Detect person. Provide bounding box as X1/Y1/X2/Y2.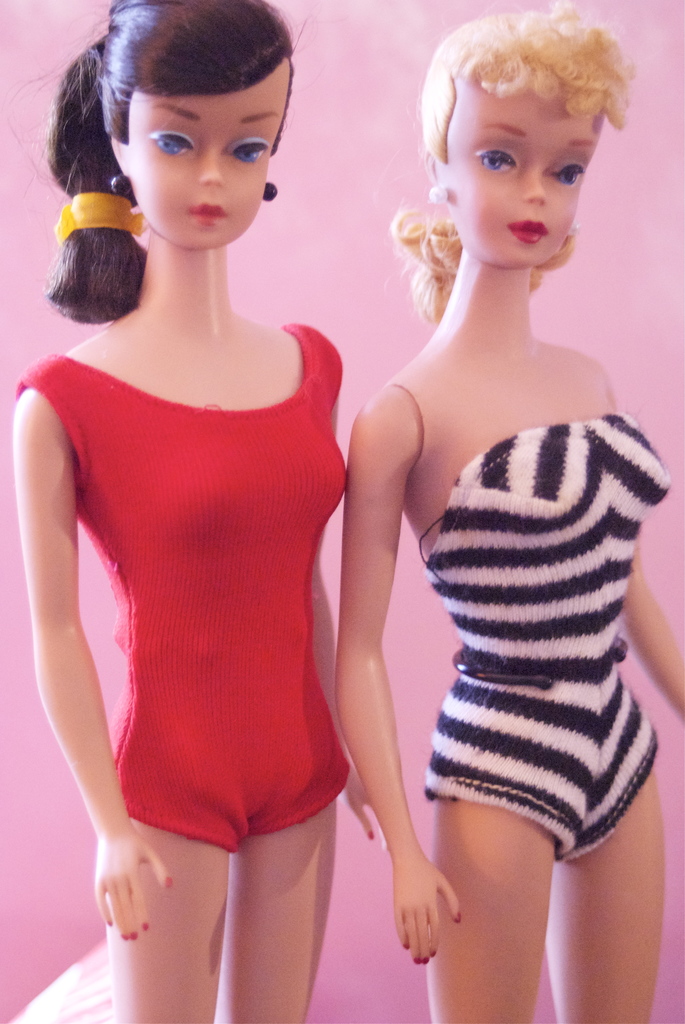
336/0/684/1023.
